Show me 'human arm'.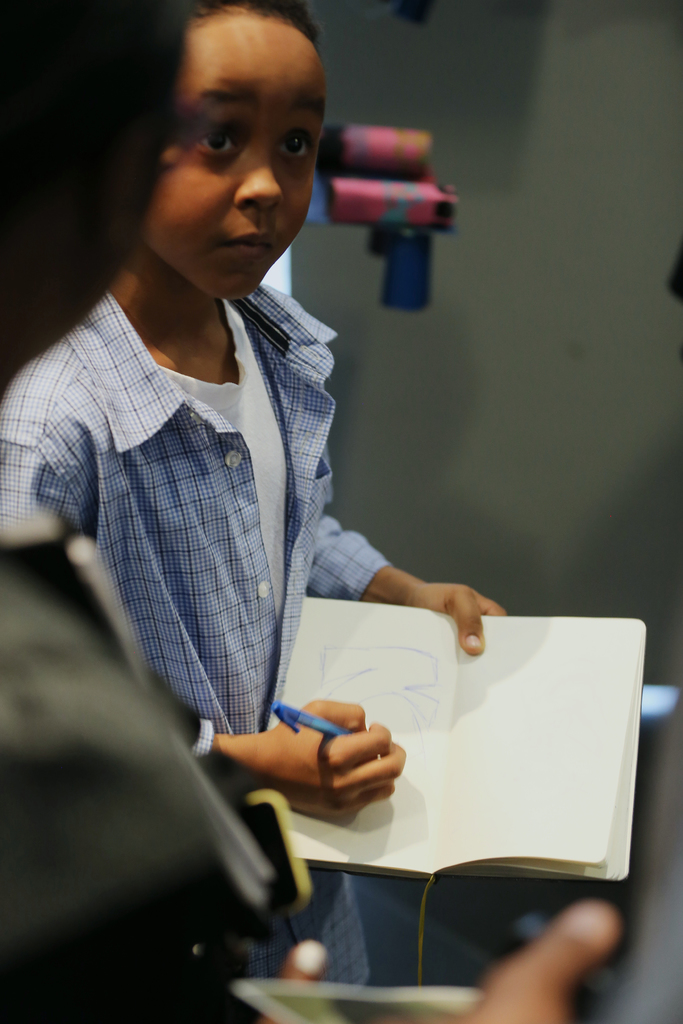
'human arm' is here: <region>306, 513, 511, 659</region>.
